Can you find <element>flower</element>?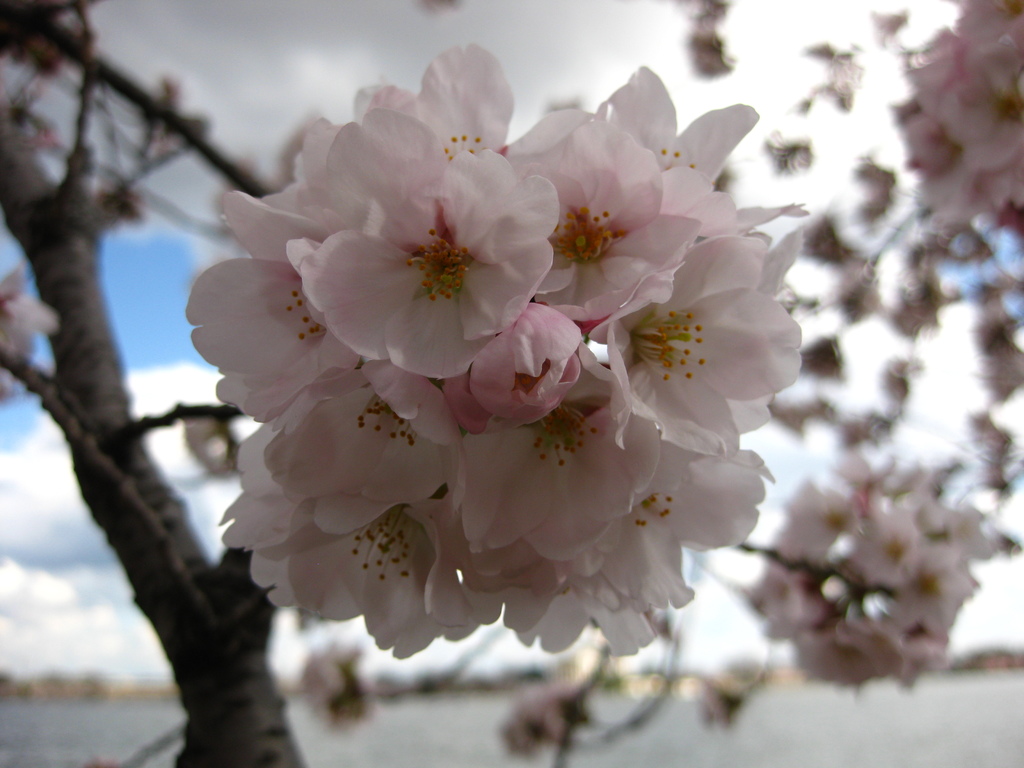
Yes, bounding box: [left=694, top=637, right=763, bottom=735].
